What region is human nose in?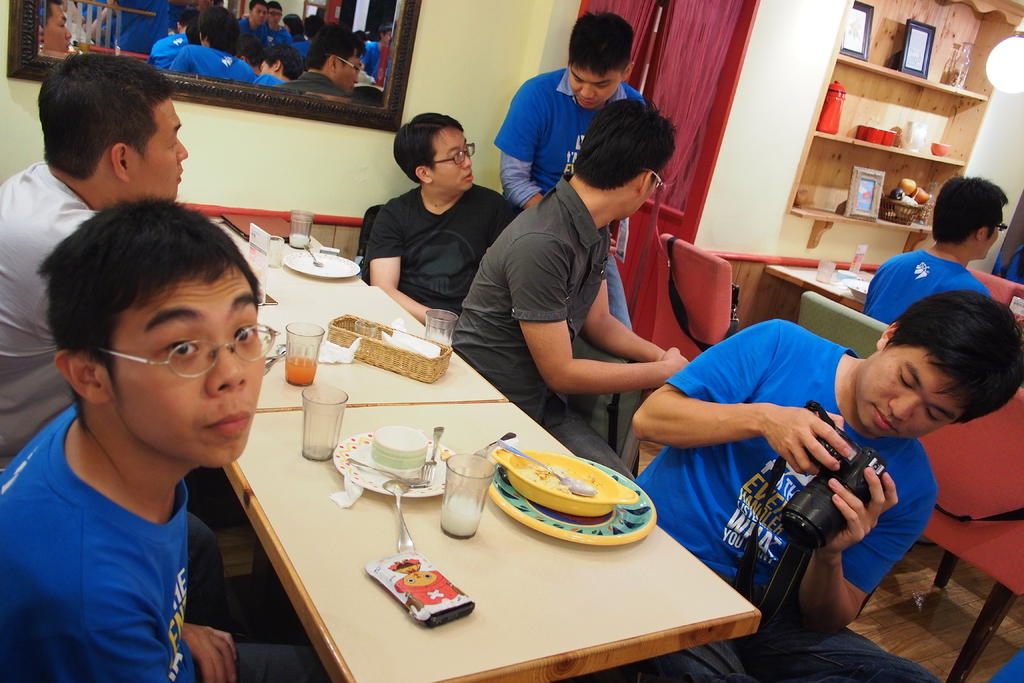
bbox(892, 400, 918, 420).
